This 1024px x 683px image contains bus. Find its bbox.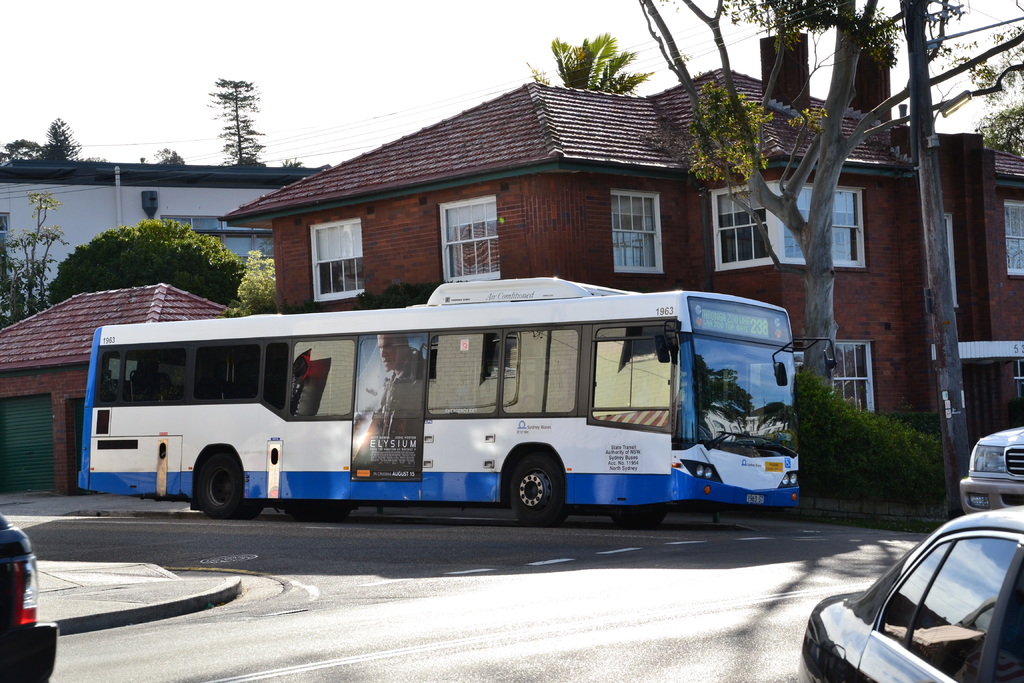
detection(77, 276, 844, 529).
